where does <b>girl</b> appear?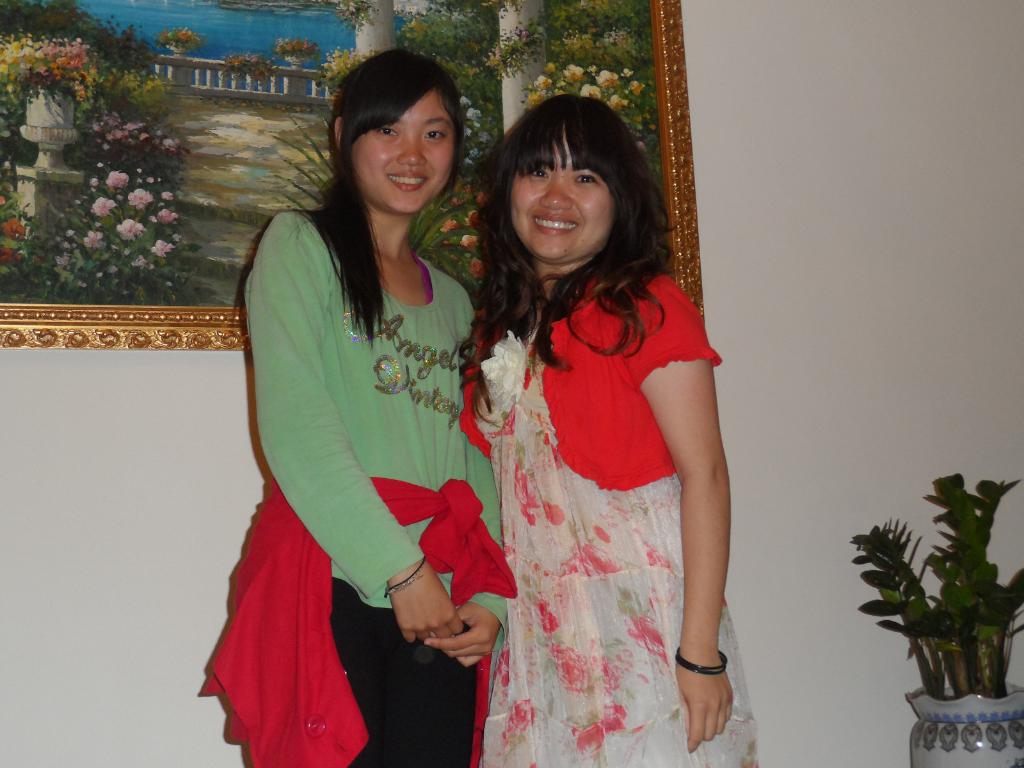
Appears at (x1=196, y1=49, x2=506, y2=767).
